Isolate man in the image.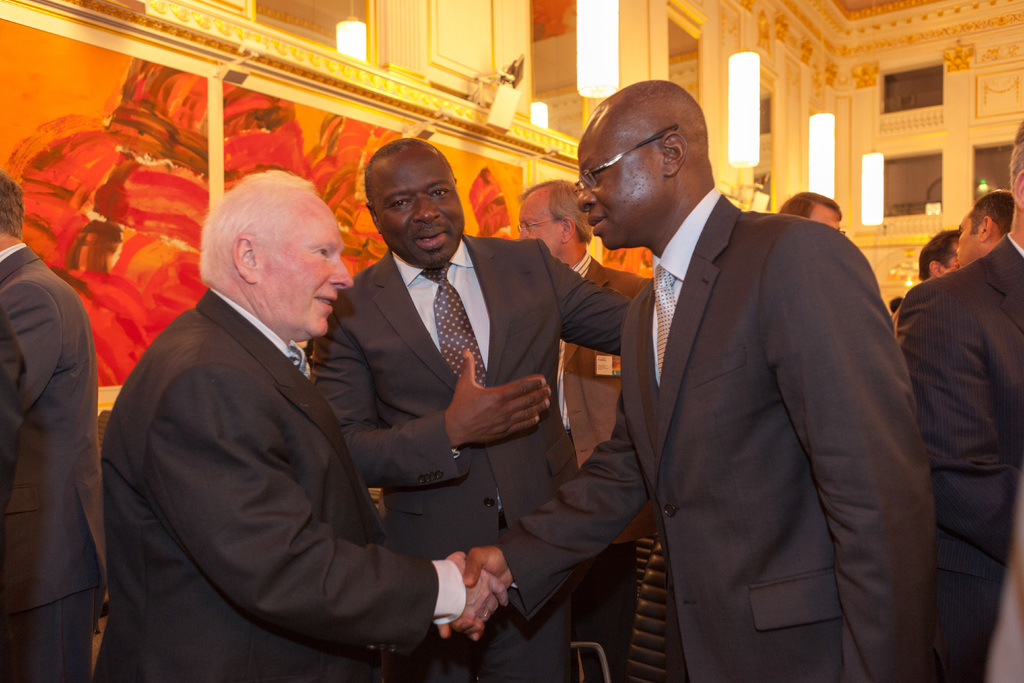
Isolated region: BBox(306, 122, 661, 682).
